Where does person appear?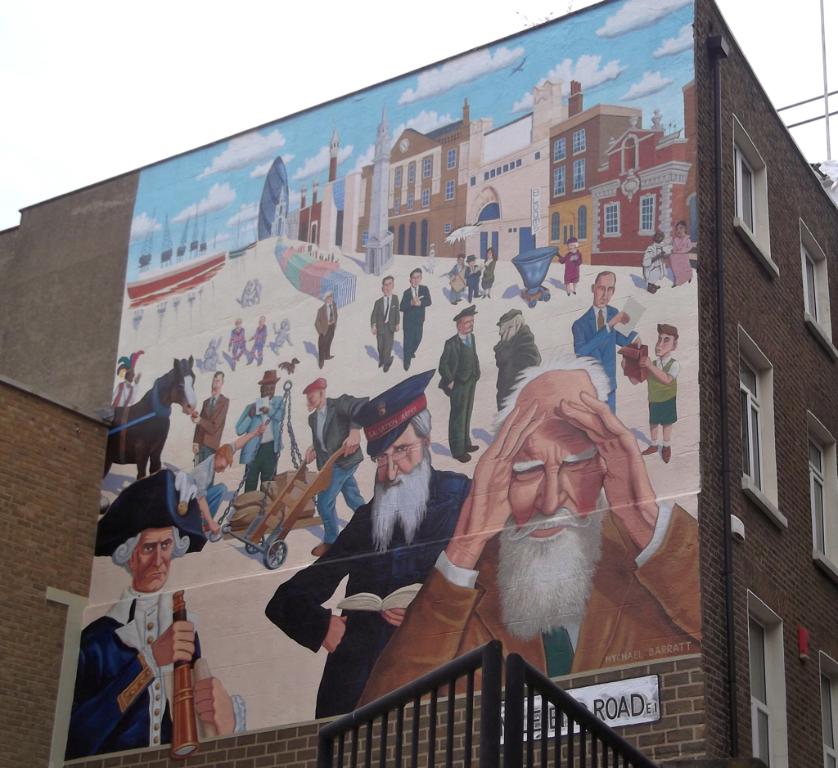
Appears at pyautogui.locateOnScreen(236, 371, 290, 495).
